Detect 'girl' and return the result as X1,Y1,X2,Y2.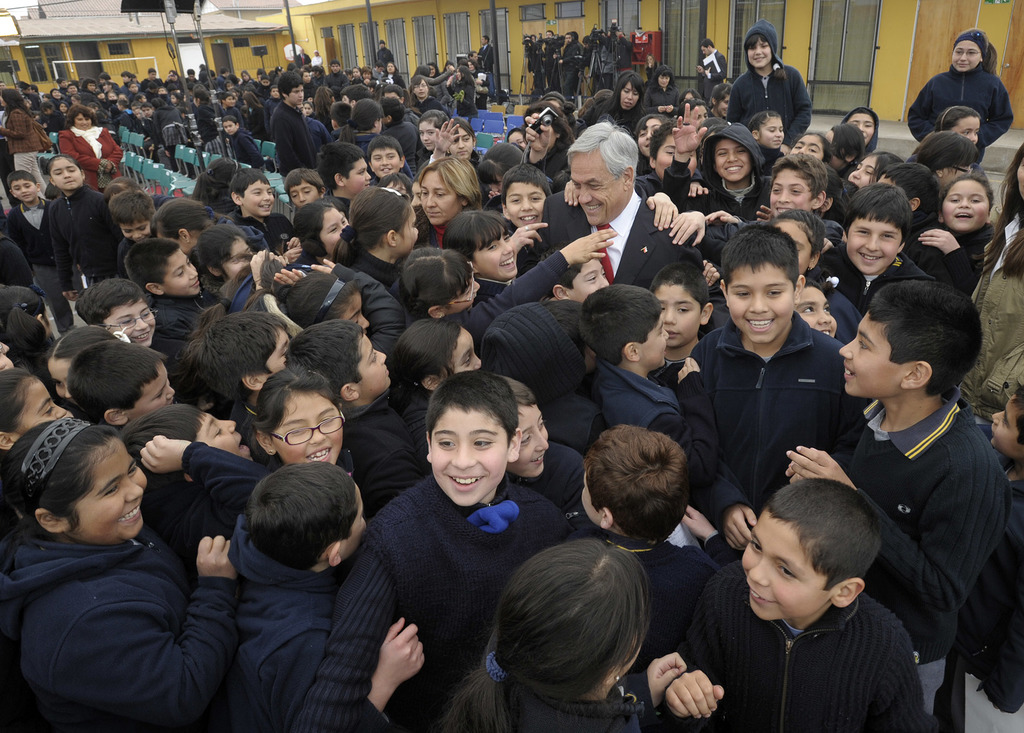
150,197,232,256.
